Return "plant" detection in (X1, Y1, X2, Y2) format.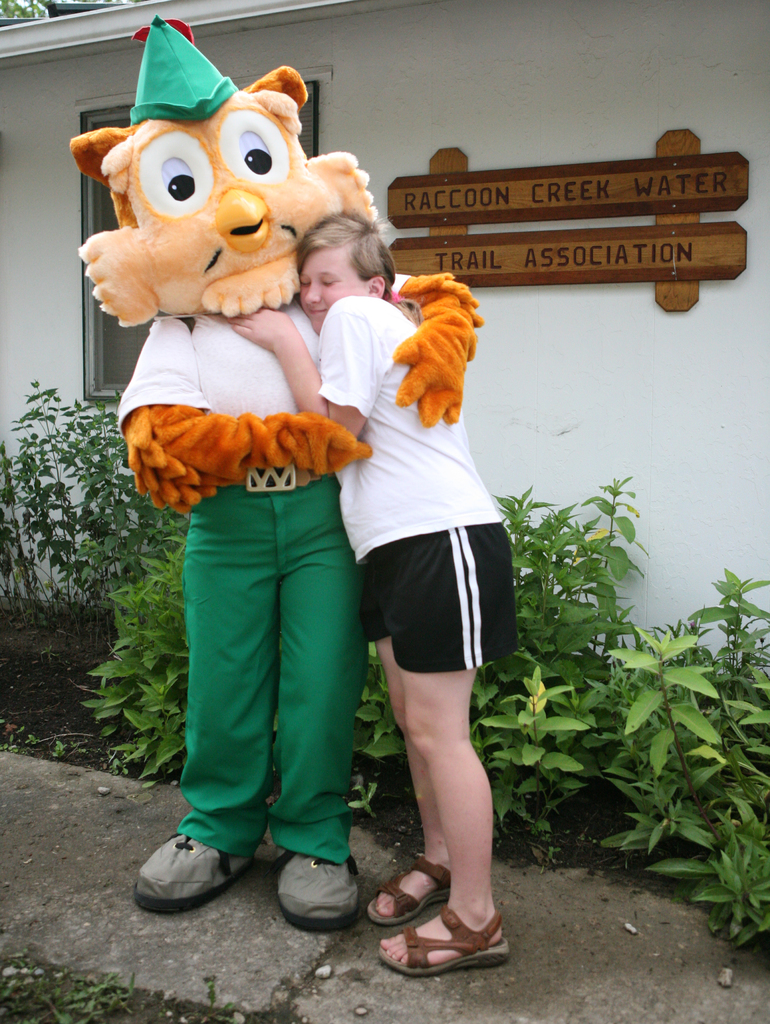
(185, 982, 237, 1023).
